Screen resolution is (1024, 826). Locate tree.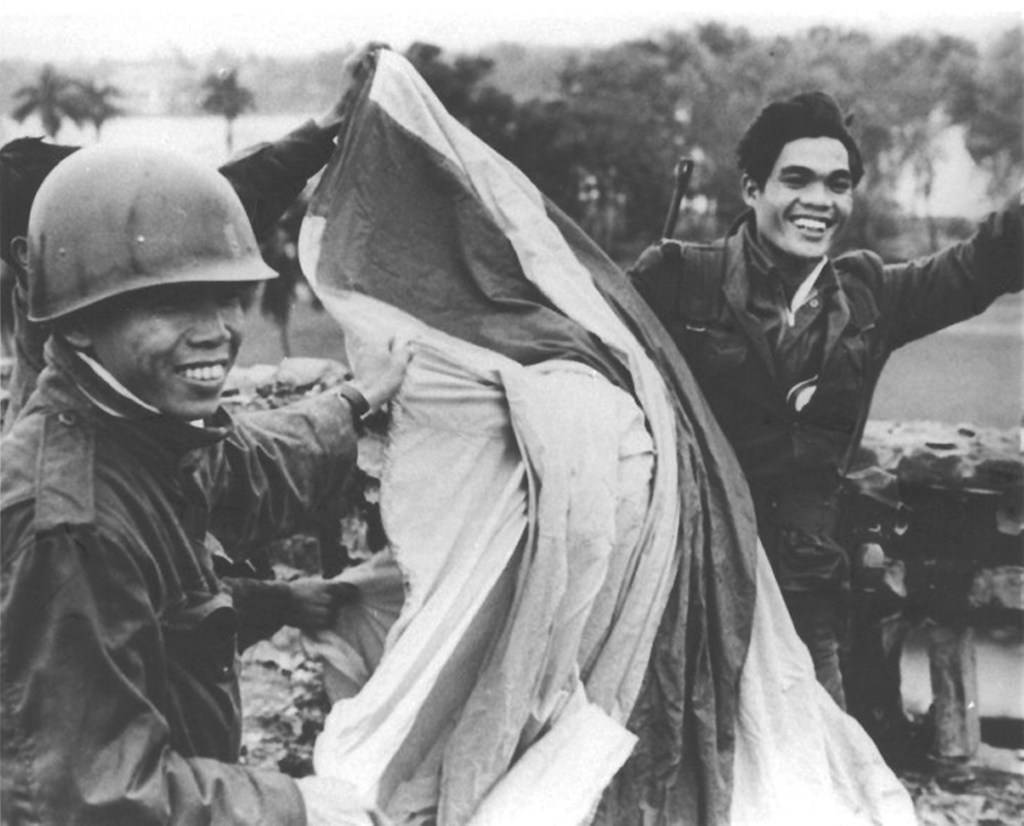
(69,75,127,135).
